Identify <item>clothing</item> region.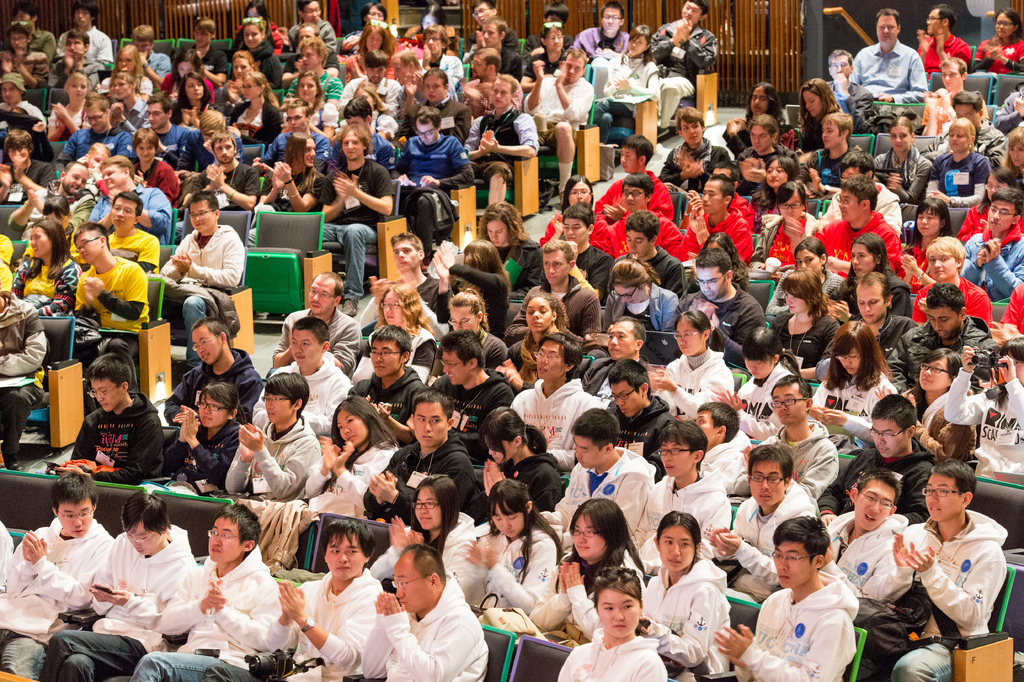
Region: Rect(511, 273, 602, 349).
